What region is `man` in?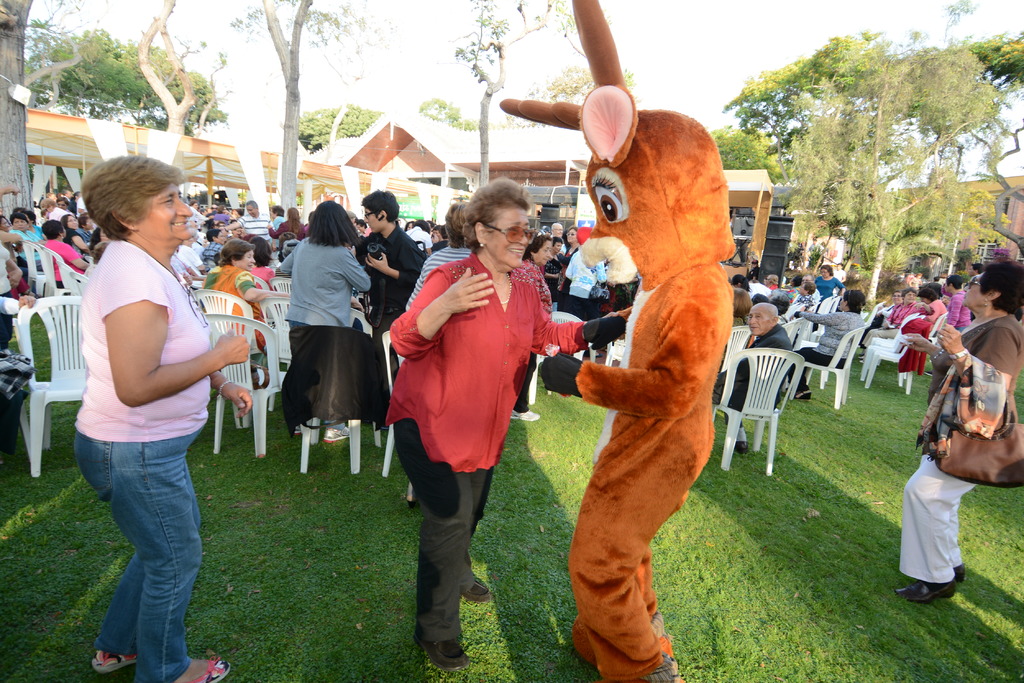
select_region(803, 273, 821, 300).
